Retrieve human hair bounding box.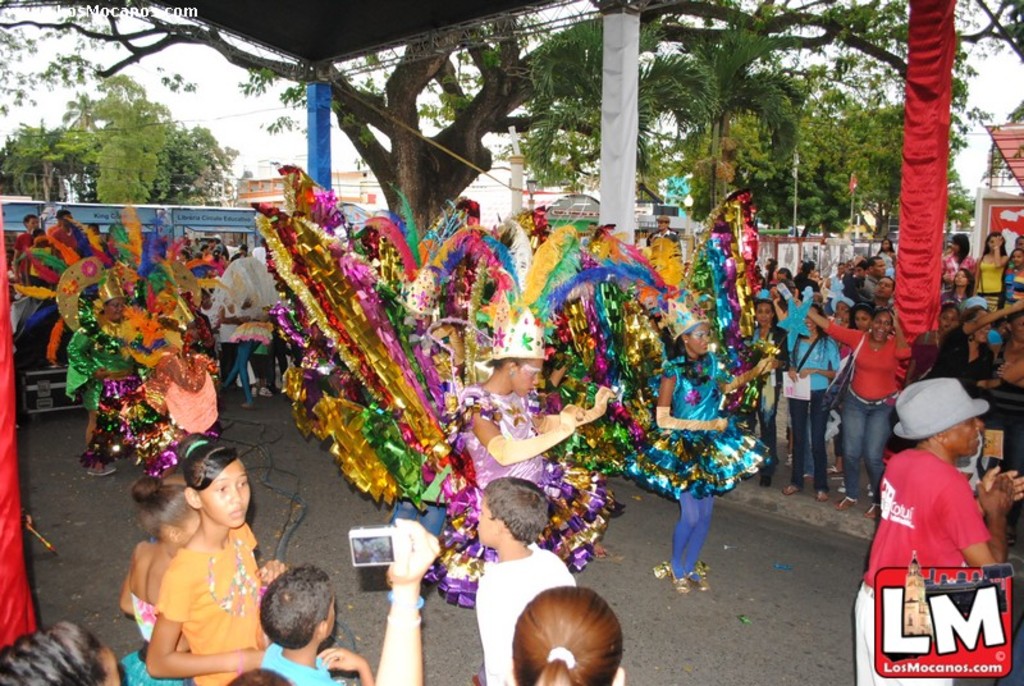
Bounding box: [262, 563, 329, 648].
